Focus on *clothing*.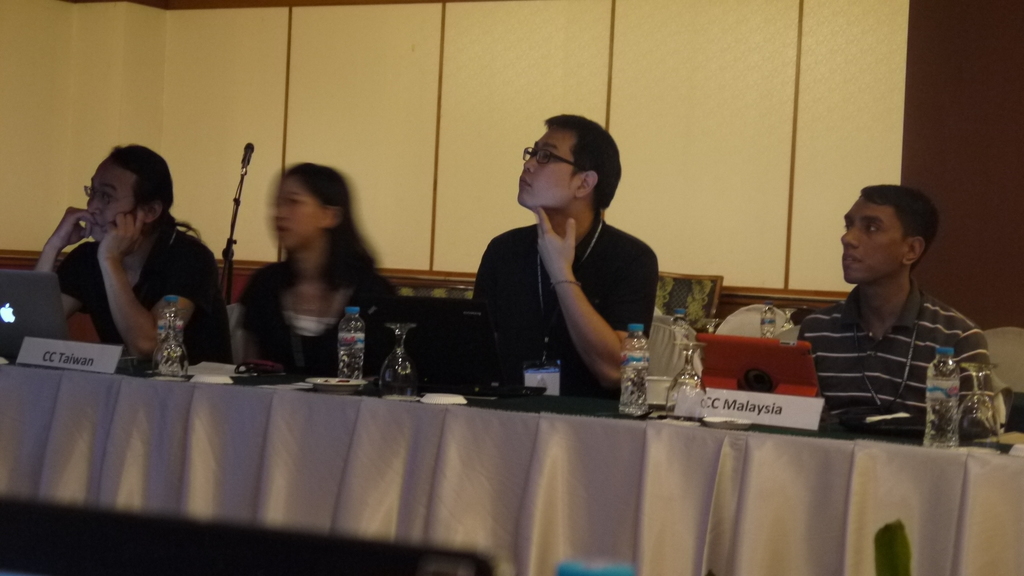
Focused at [x1=799, y1=243, x2=982, y2=438].
